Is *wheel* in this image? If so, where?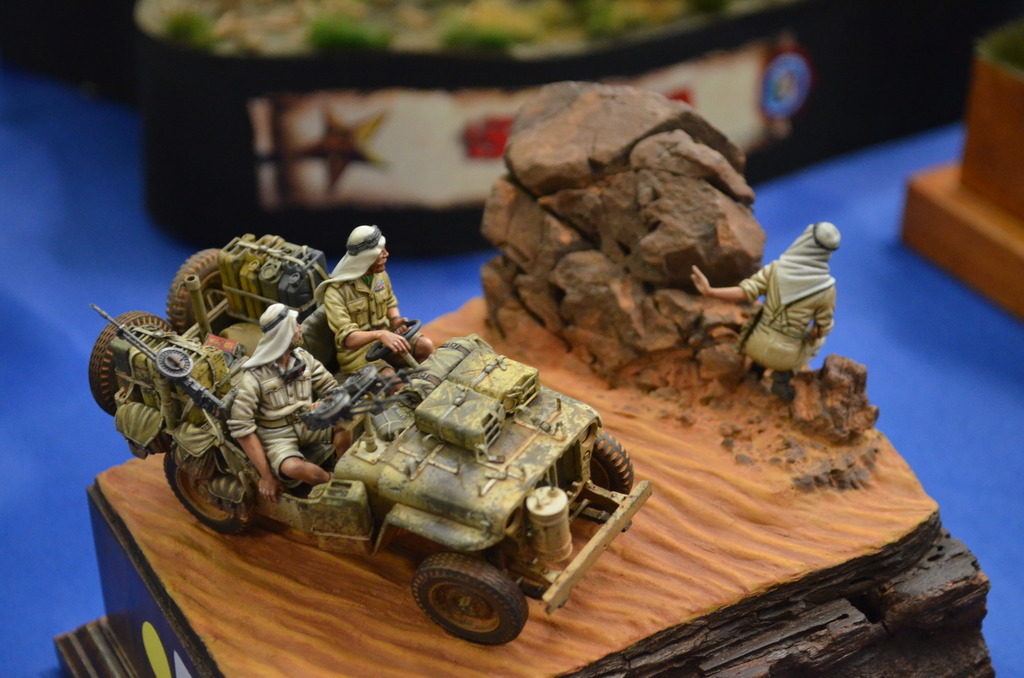
Yes, at <box>406,565,531,656</box>.
